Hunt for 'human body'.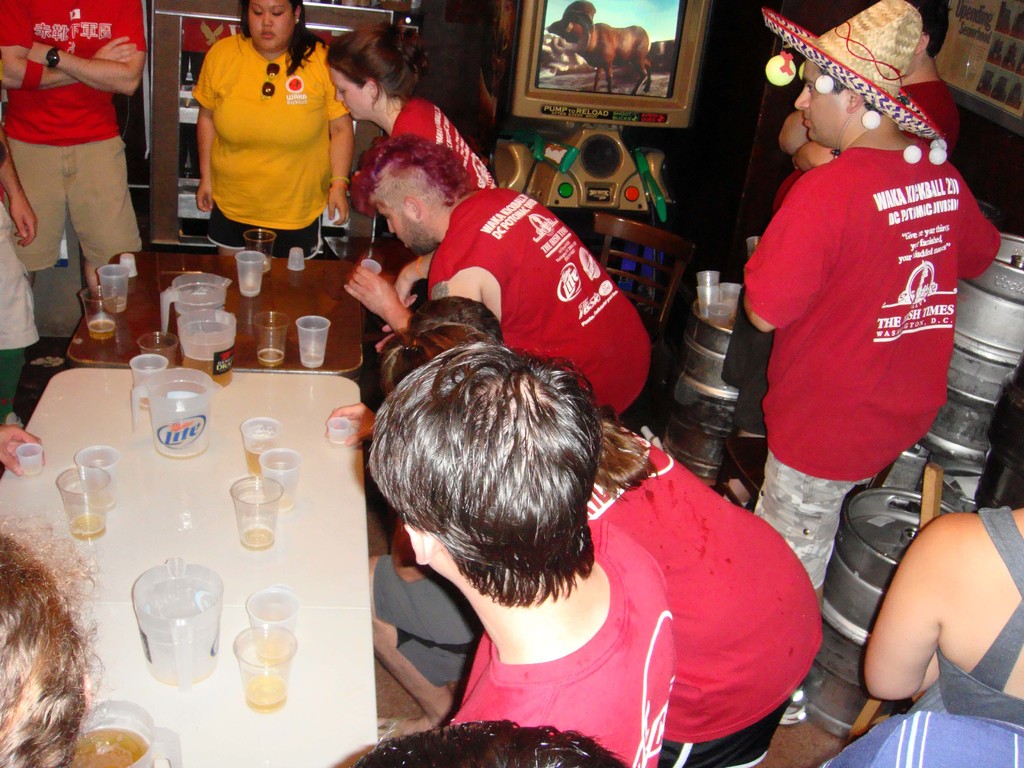
Hunted down at left=744, top=56, right=961, bottom=511.
